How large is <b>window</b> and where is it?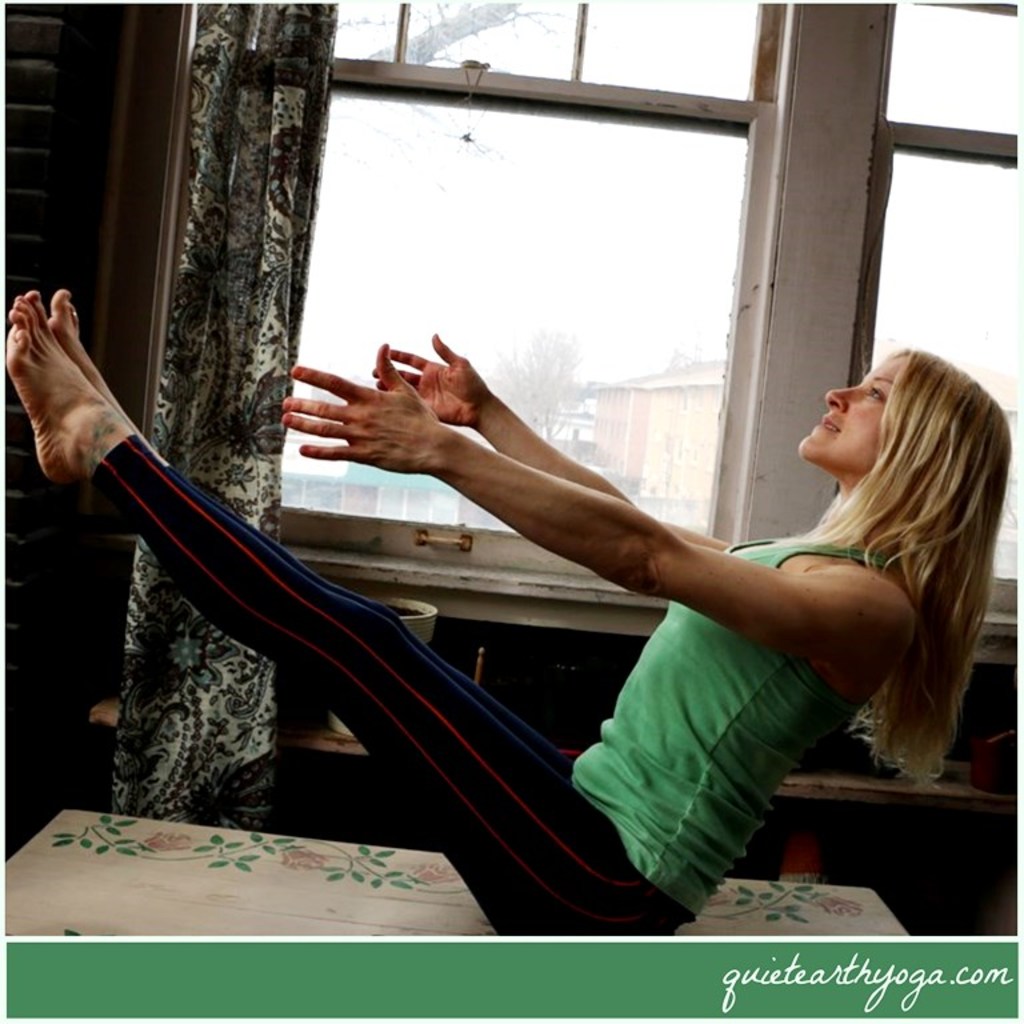
Bounding box: locate(169, 0, 779, 599).
